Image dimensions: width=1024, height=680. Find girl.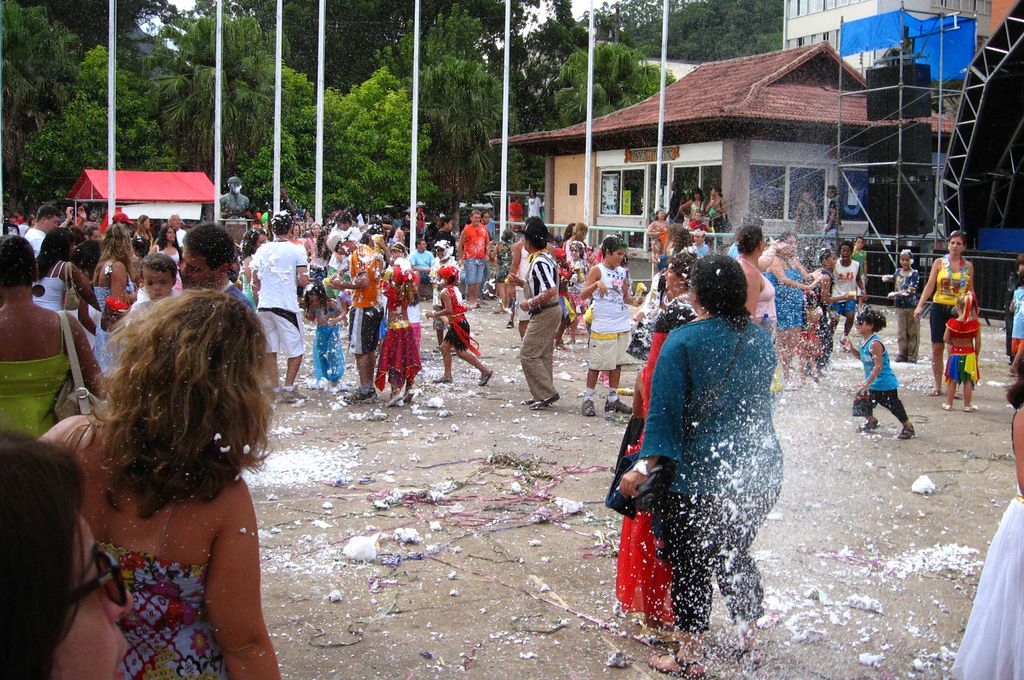
left=681, top=188, right=705, bottom=231.
